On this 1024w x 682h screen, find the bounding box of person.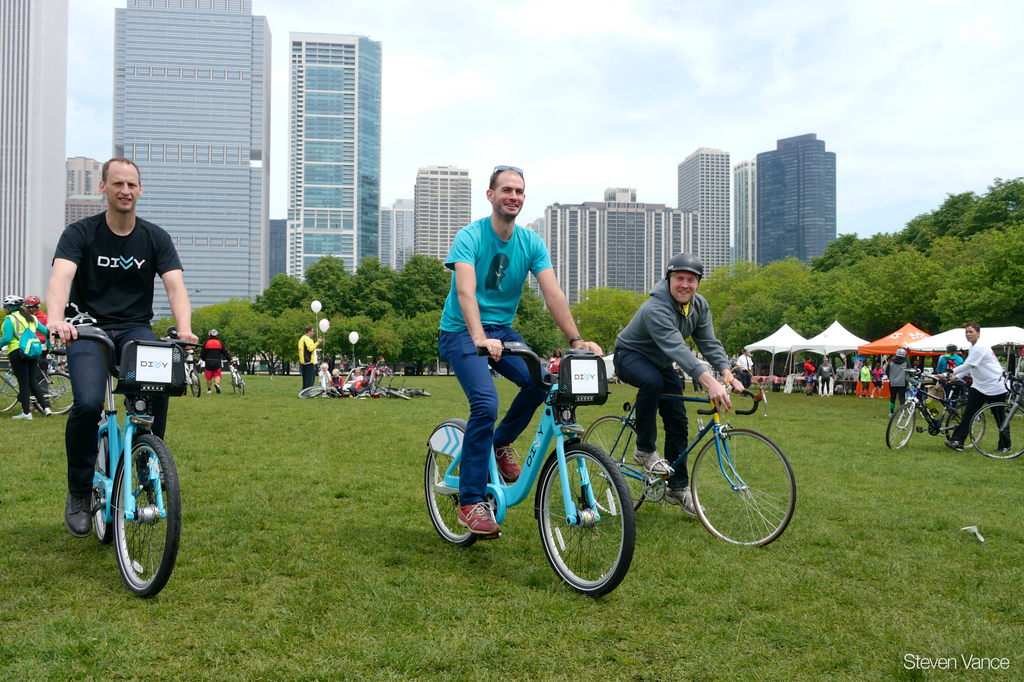
Bounding box: region(48, 174, 188, 562).
